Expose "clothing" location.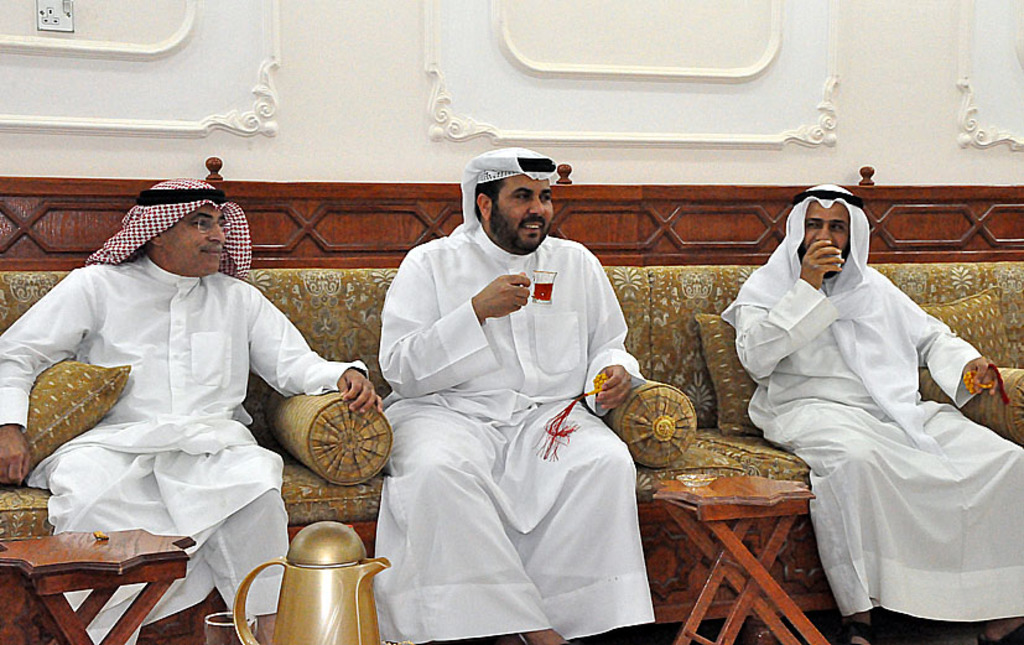
Exposed at region(743, 217, 1007, 630).
